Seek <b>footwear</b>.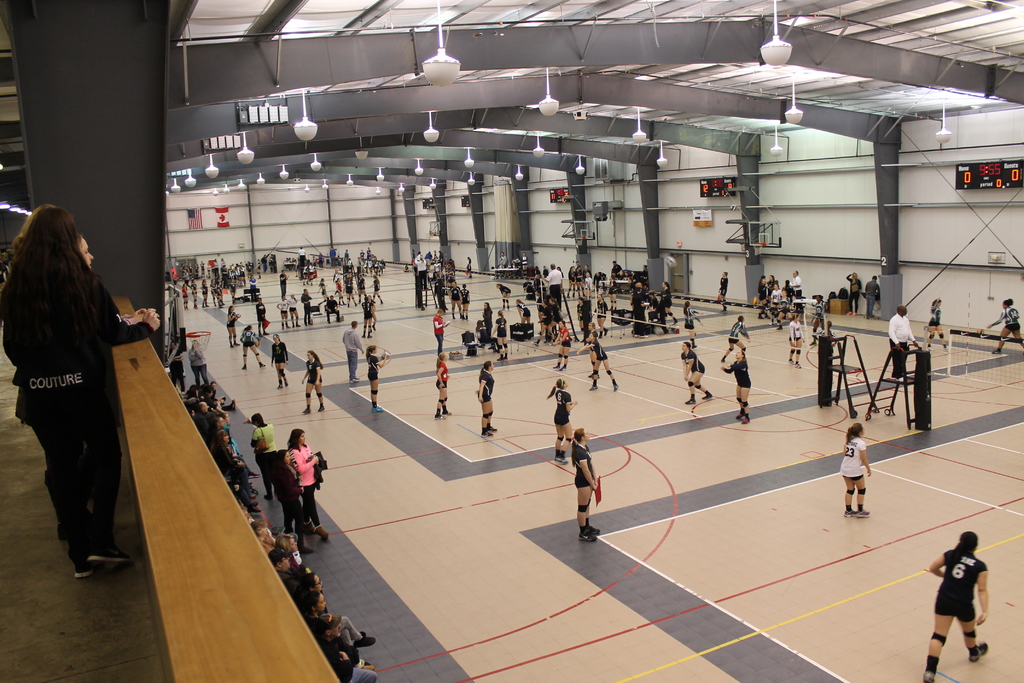
[904,370,913,375].
